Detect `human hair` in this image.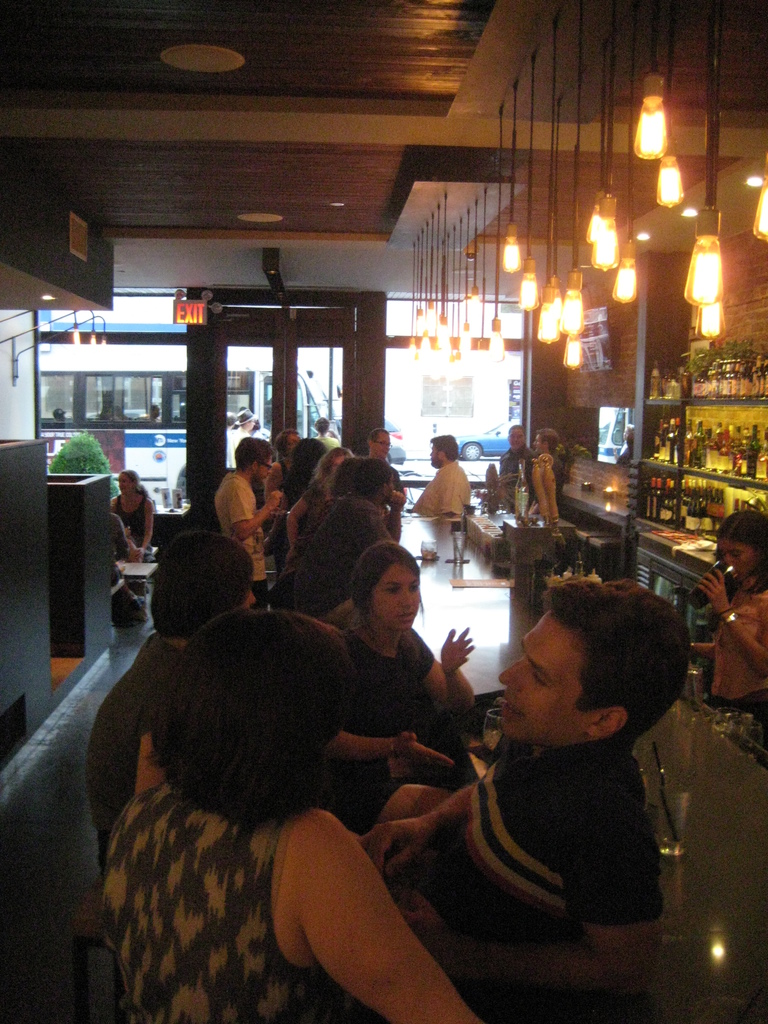
Detection: locate(147, 610, 358, 830).
